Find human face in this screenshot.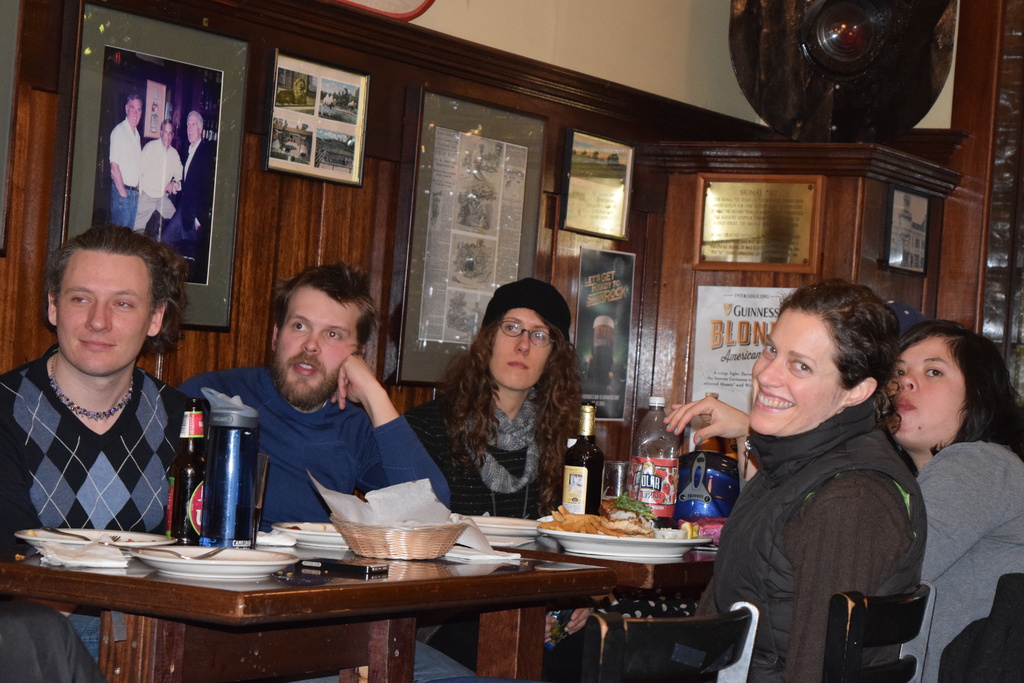
The bounding box for human face is <bbox>58, 245, 156, 370</bbox>.
